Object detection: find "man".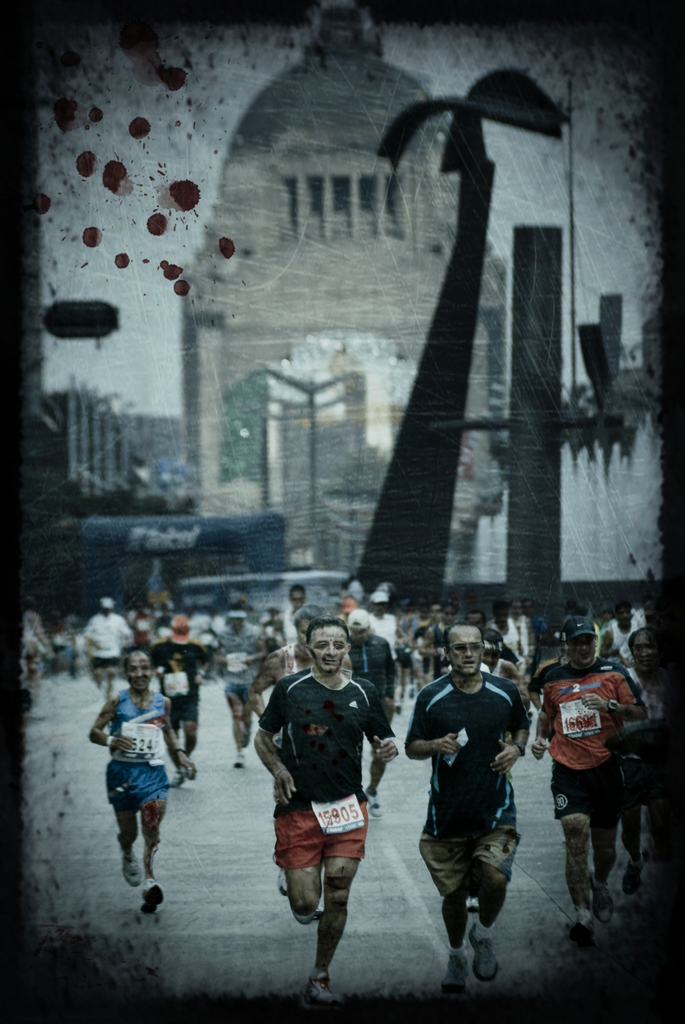
527, 611, 648, 933.
